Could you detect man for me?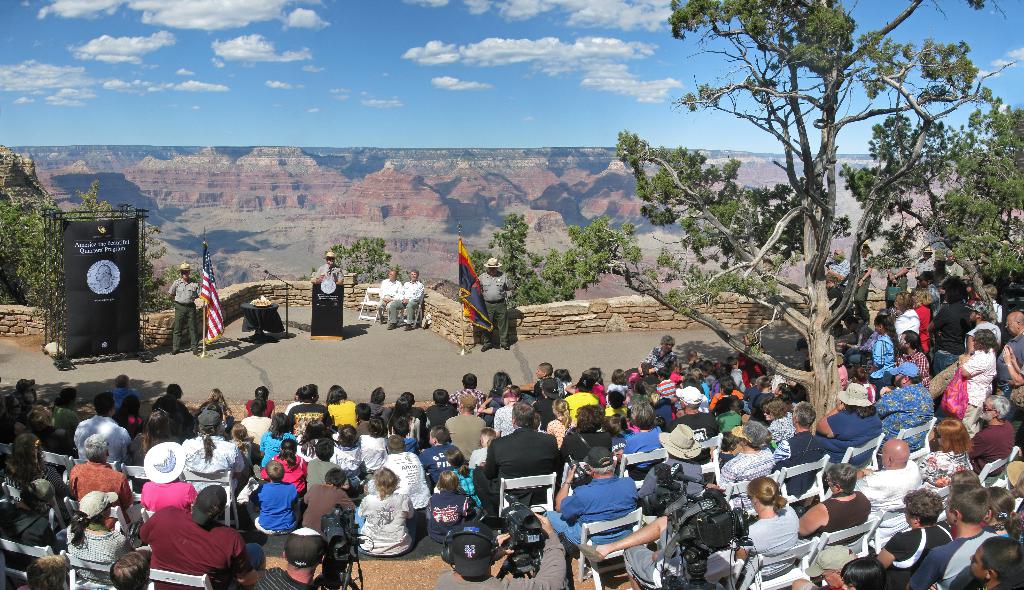
Detection result: BBox(65, 435, 134, 506).
